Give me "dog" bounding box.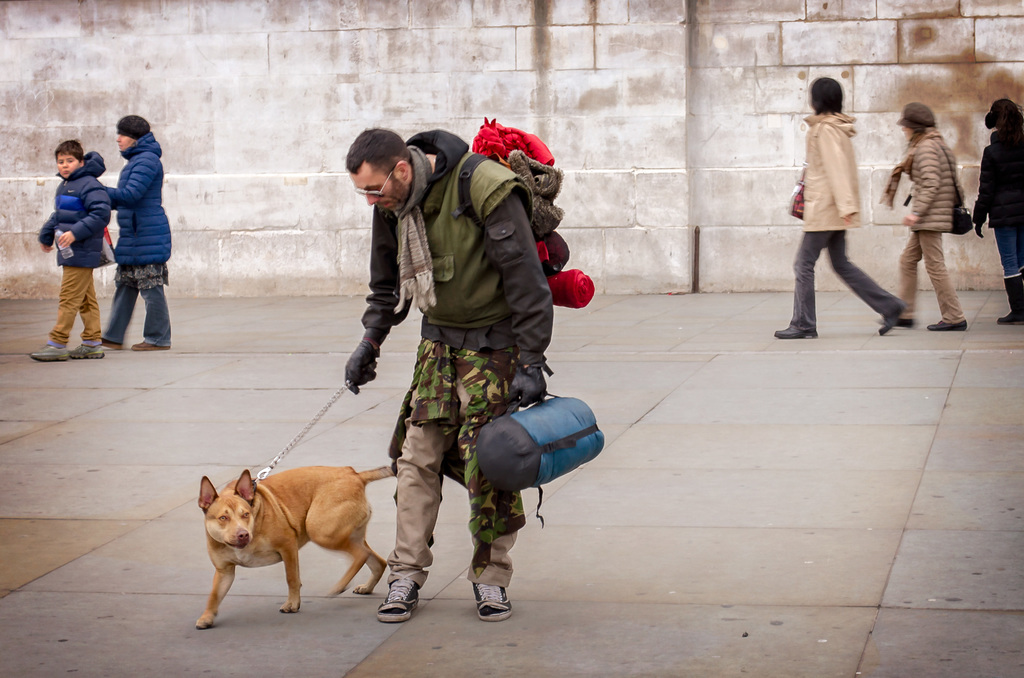
locate(194, 464, 394, 633).
